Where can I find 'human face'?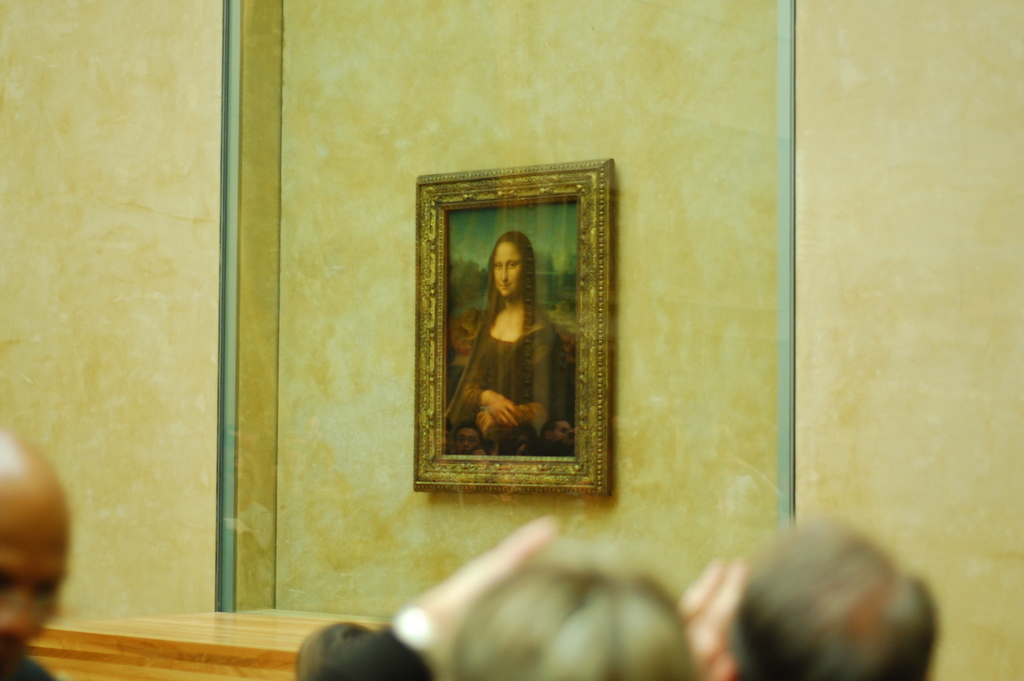
You can find it at [488,238,523,301].
